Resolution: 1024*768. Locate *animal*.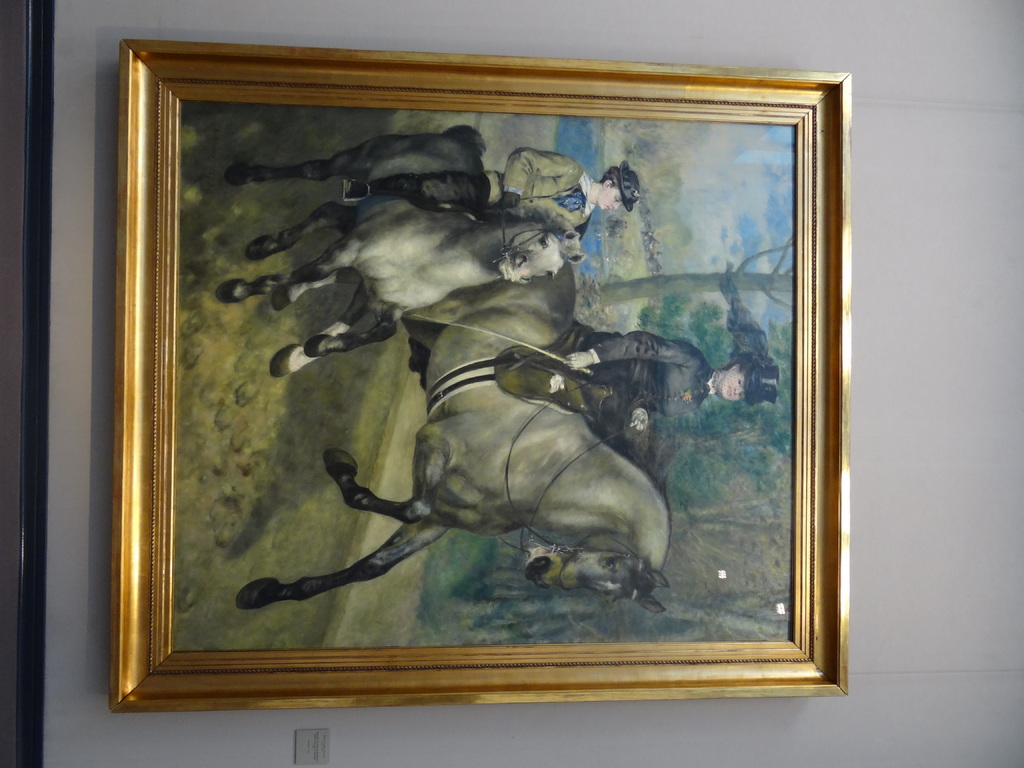
bbox(234, 259, 669, 612).
